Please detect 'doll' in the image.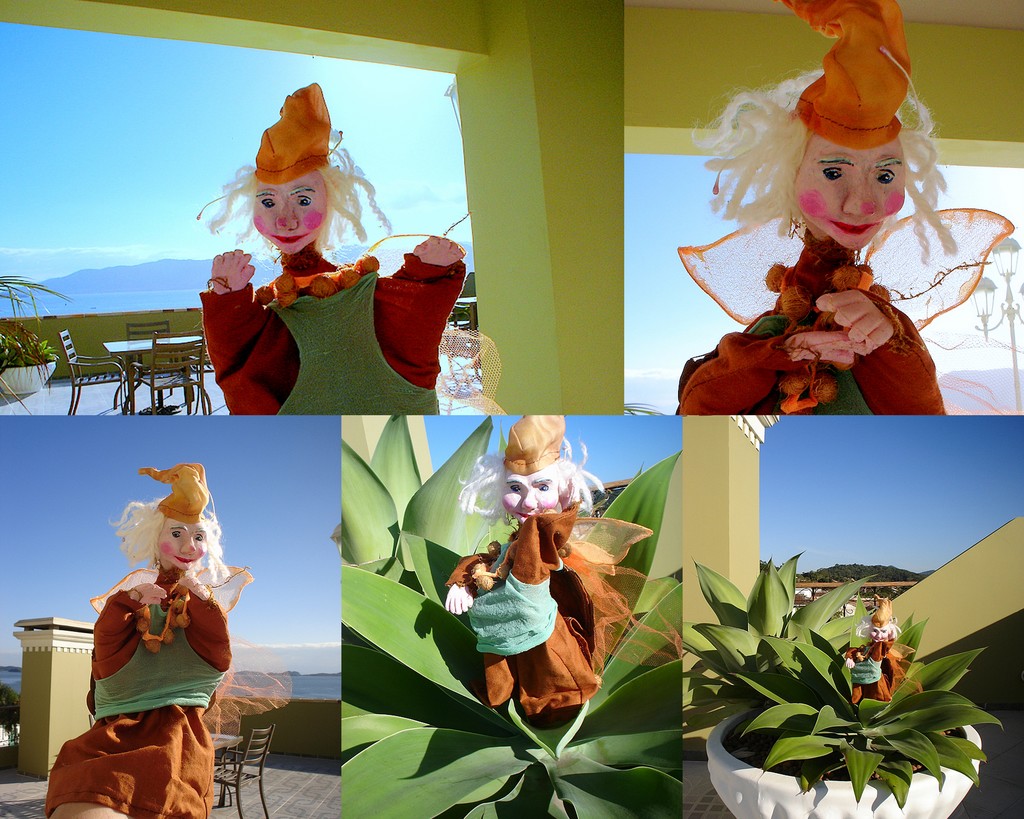
l=48, t=454, r=236, b=818.
